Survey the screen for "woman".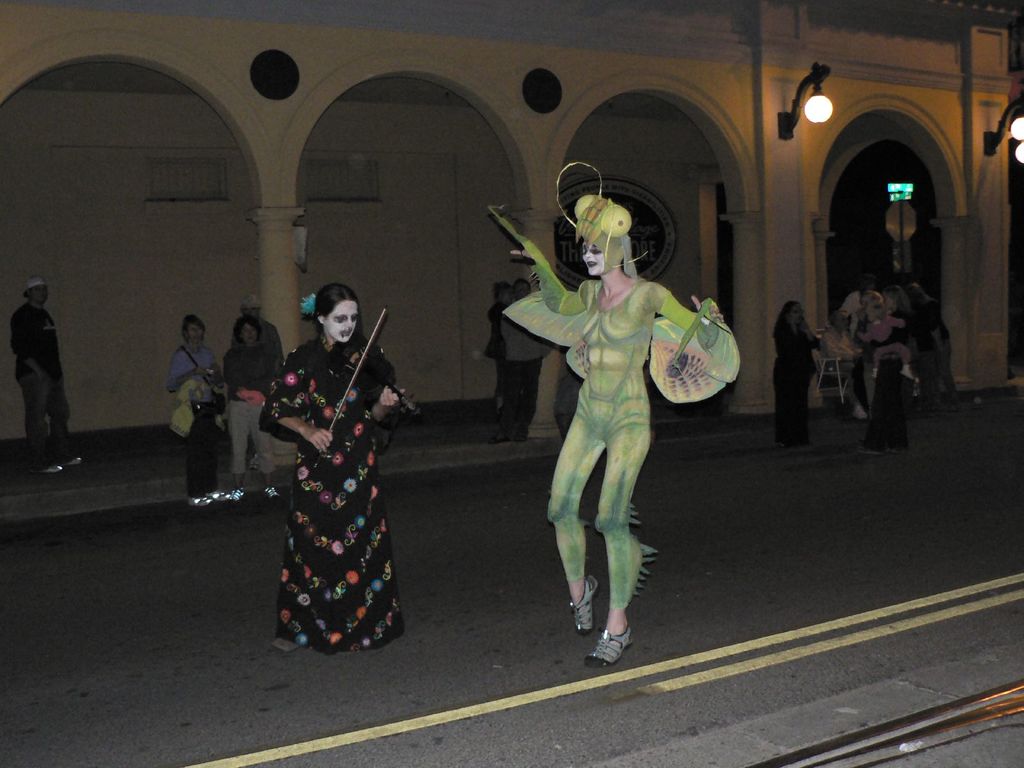
Survey found: rect(492, 275, 551, 444).
